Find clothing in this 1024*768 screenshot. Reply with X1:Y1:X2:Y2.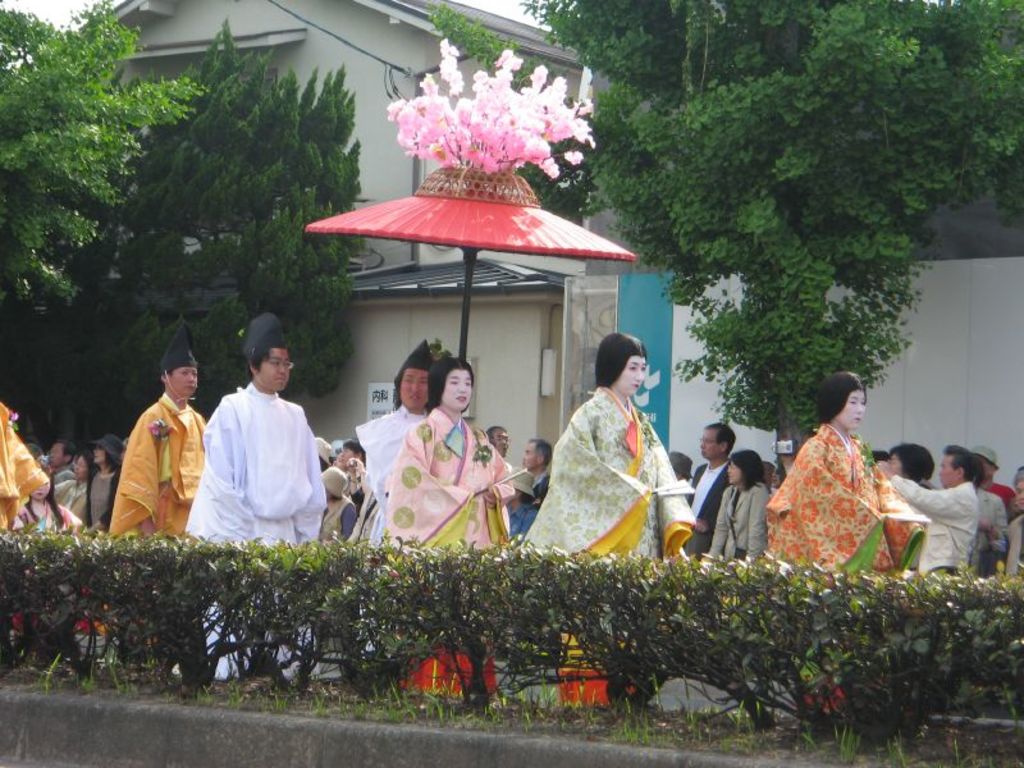
975:476:1021:516.
